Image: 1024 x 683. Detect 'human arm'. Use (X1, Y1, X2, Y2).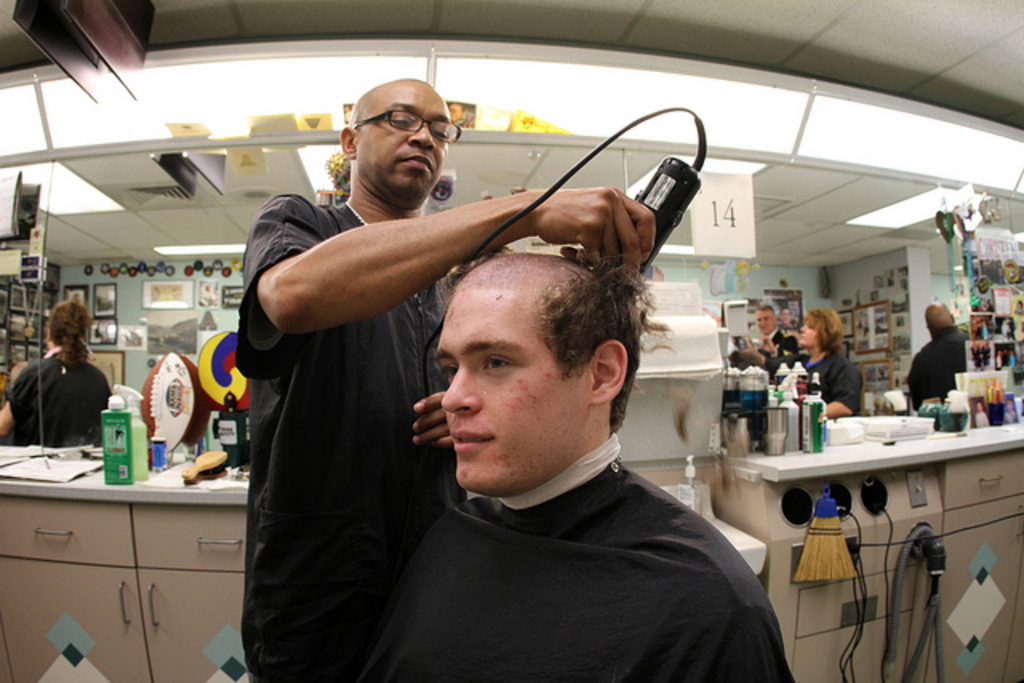
(661, 547, 795, 681).
